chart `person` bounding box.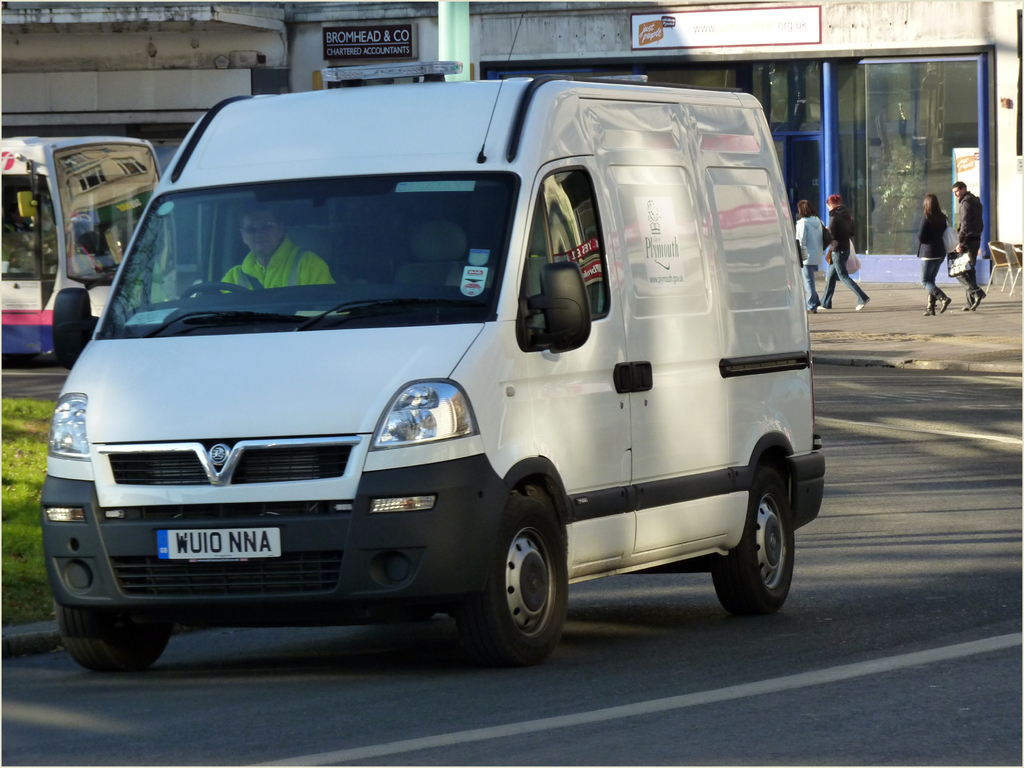
Charted: 799,200,826,308.
